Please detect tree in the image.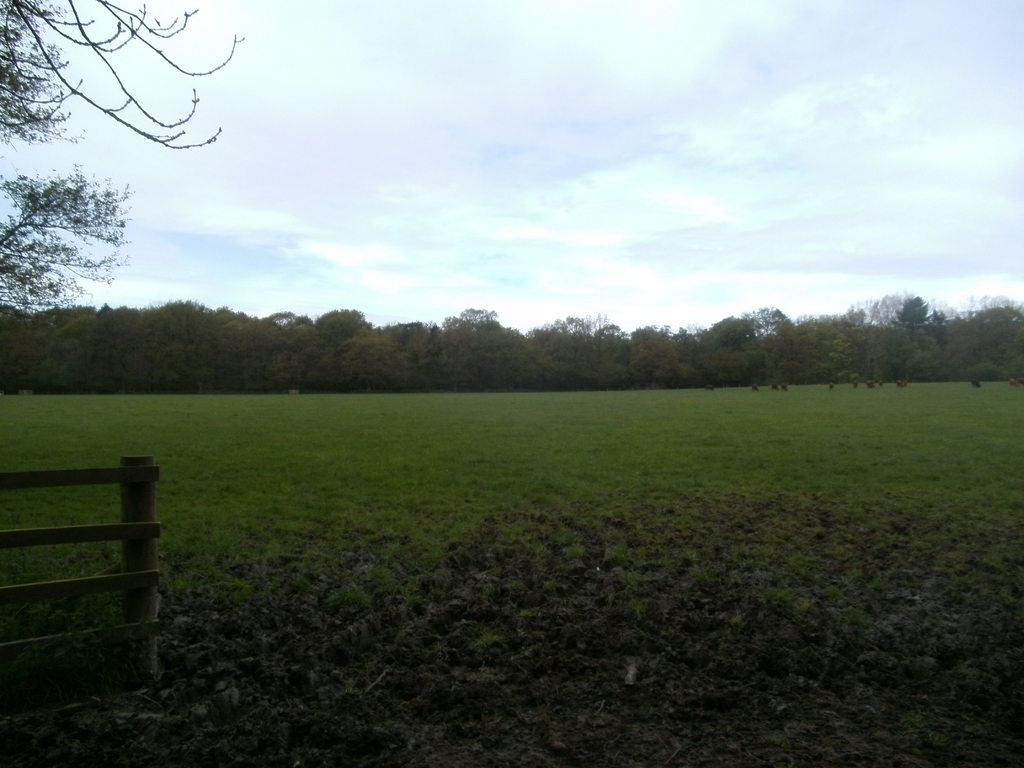
<box>0,0,250,352</box>.
